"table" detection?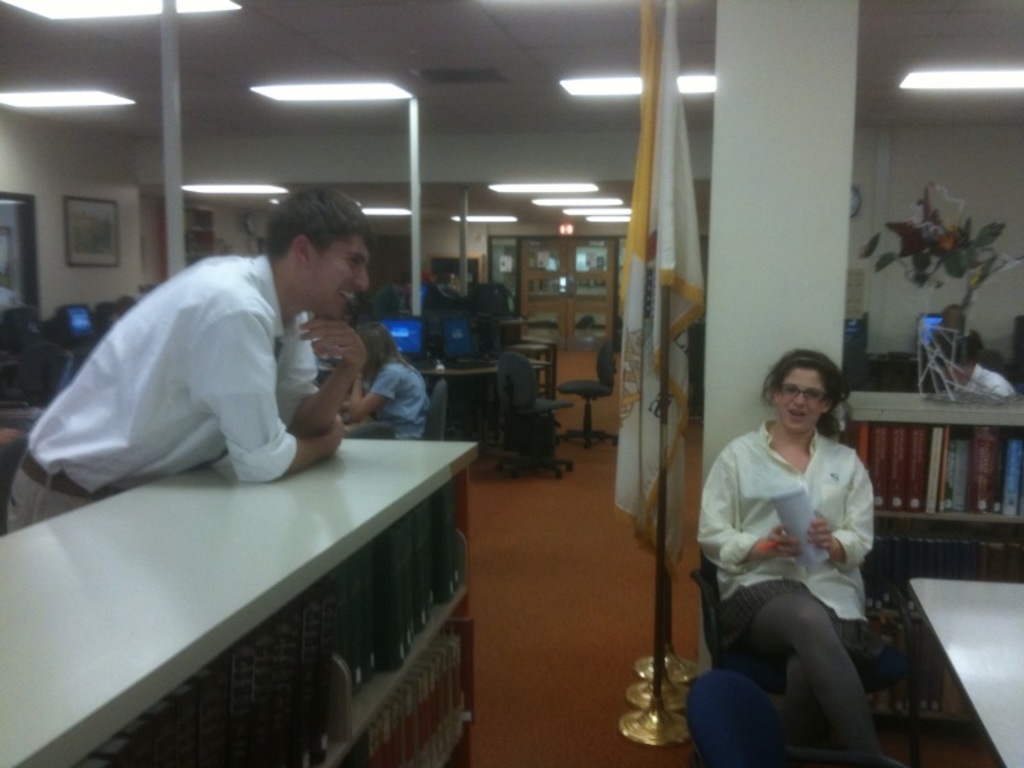
x1=410, y1=360, x2=503, y2=454
